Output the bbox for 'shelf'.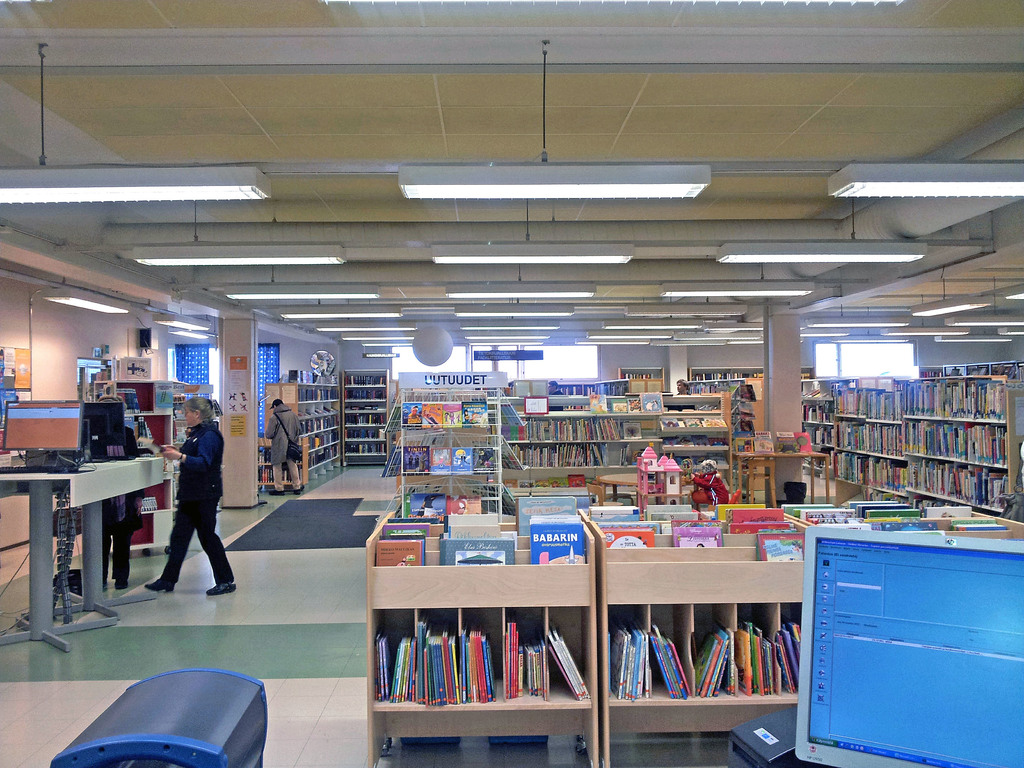
box(369, 605, 419, 709).
